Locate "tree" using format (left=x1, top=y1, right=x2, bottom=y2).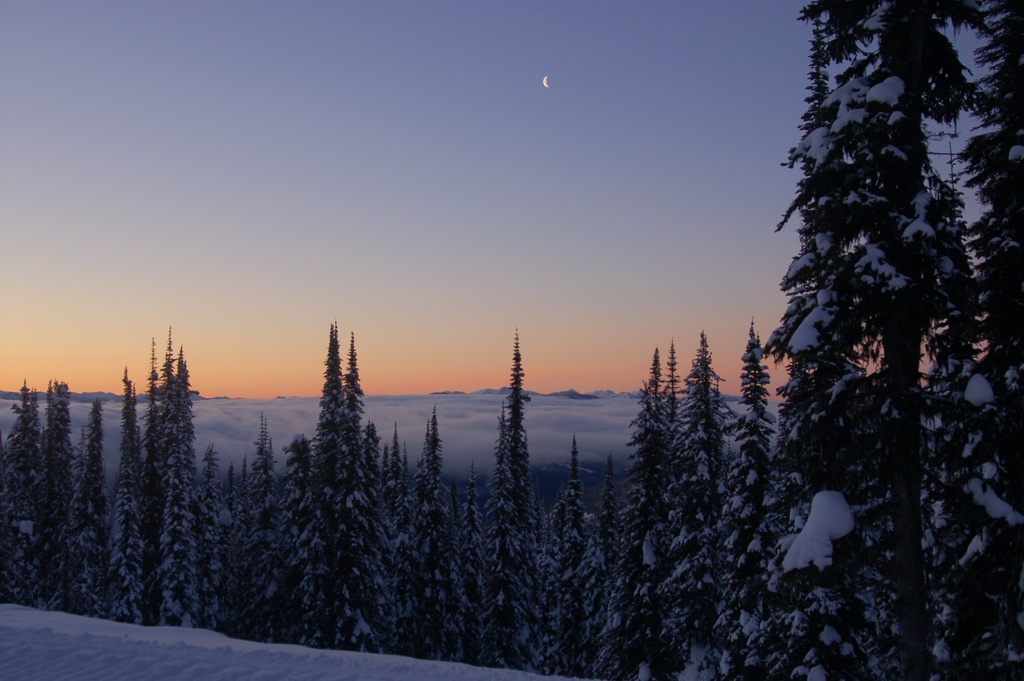
(left=33, top=373, right=78, bottom=618).
